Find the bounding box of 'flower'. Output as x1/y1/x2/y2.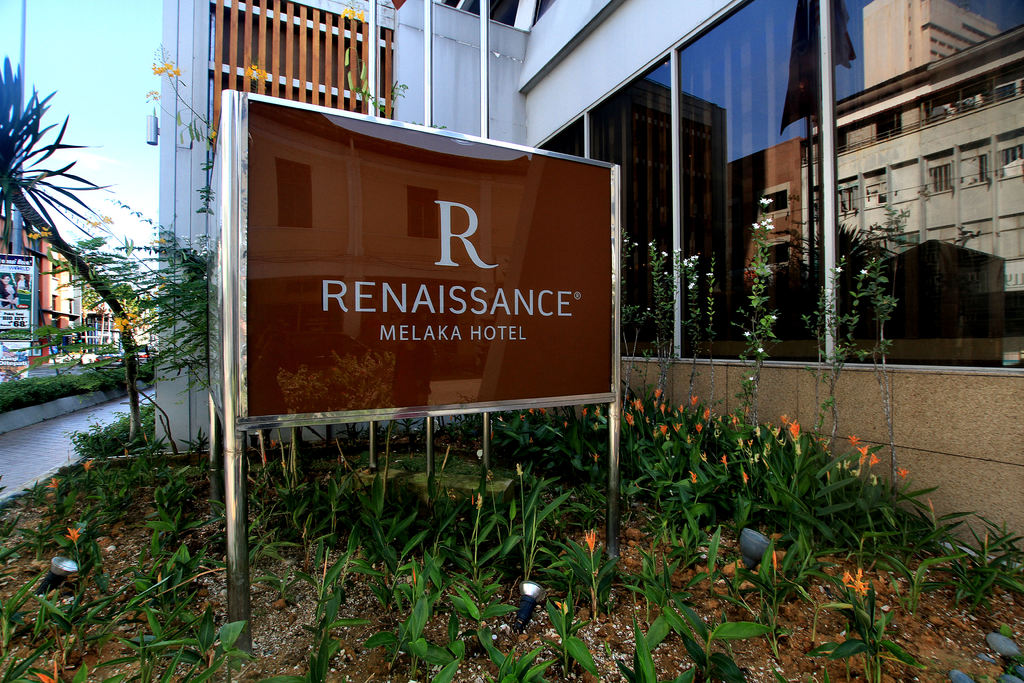
660/403/665/414.
